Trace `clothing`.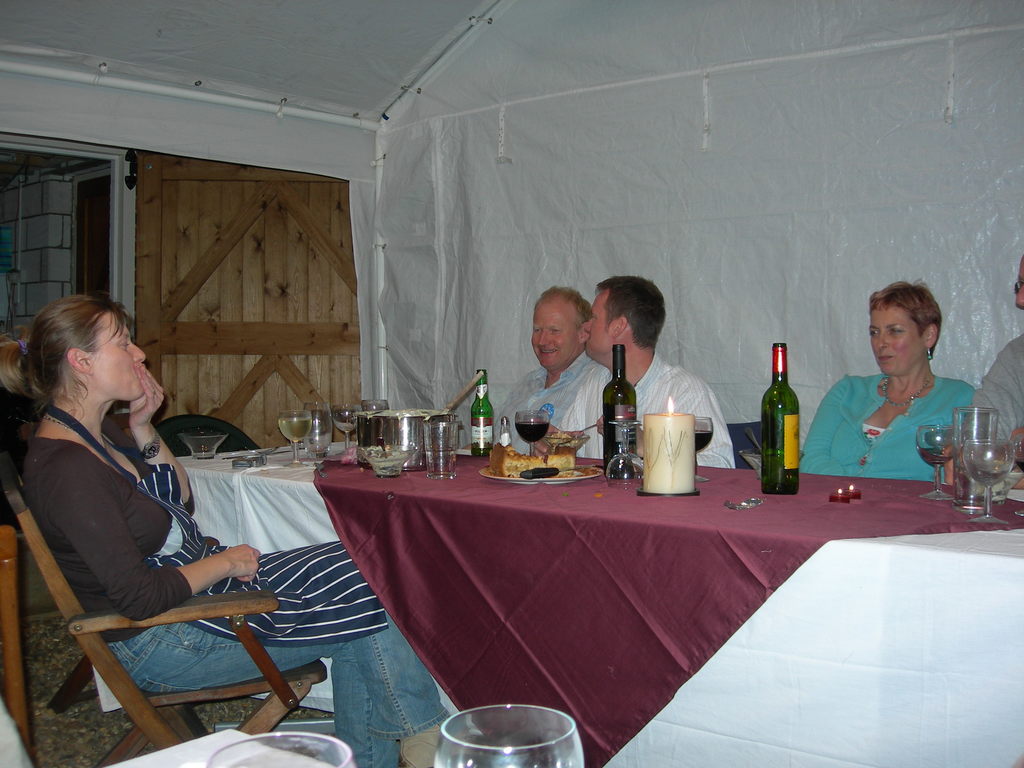
Traced to 976/333/1023/442.
